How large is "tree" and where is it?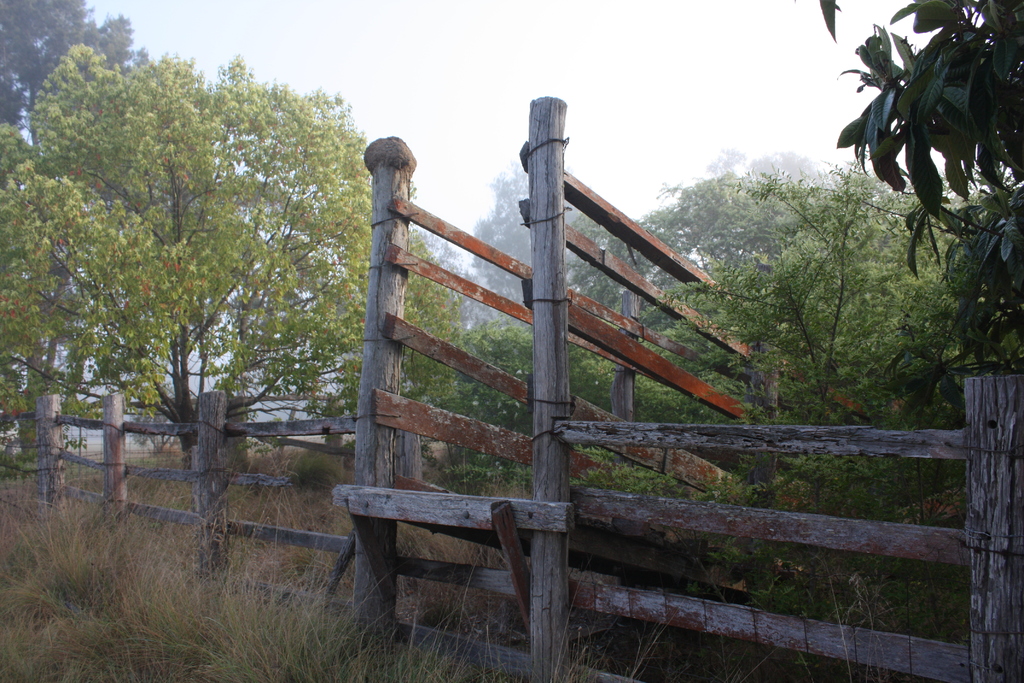
Bounding box: detection(456, 154, 606, 352).
